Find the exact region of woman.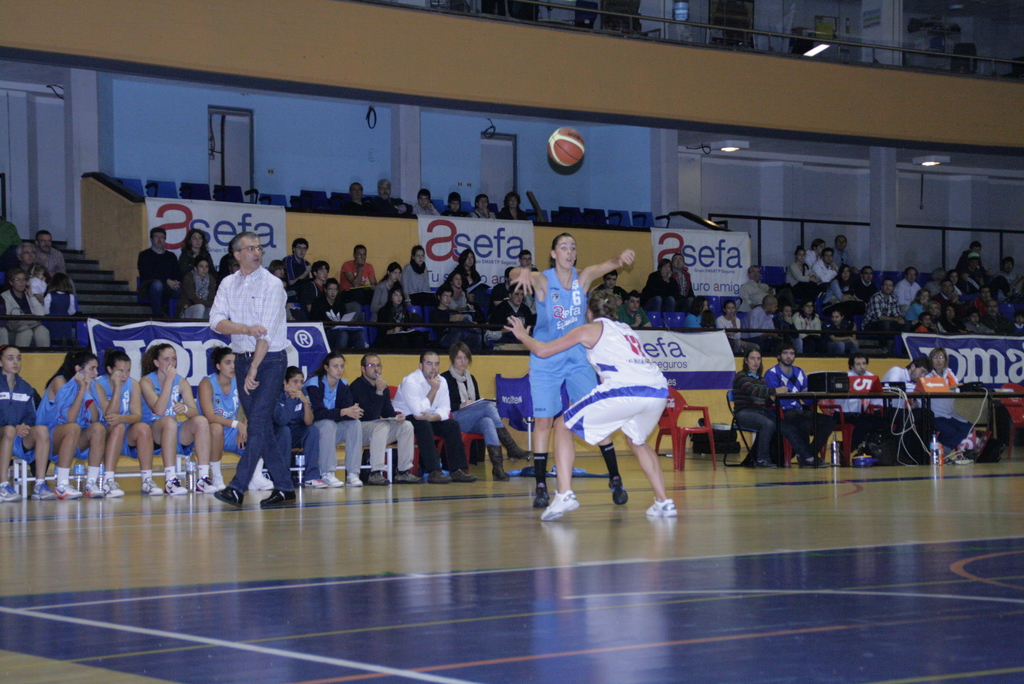
Exact region: {"left": 179, "top": 226, "right": 215, "bottom": 265}.
